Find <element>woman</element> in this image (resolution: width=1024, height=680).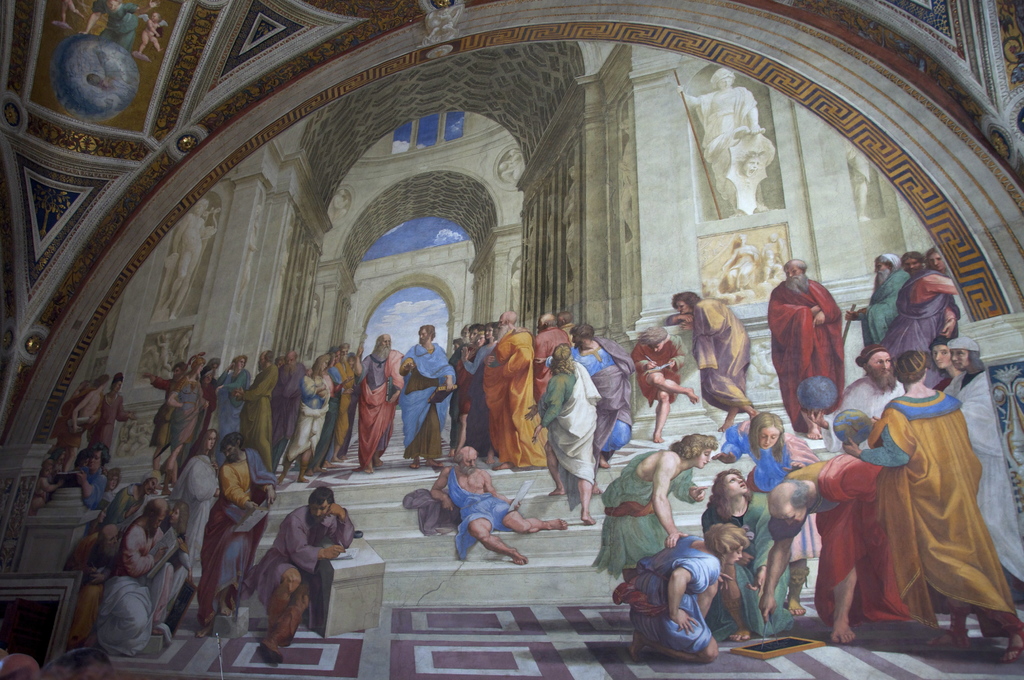
bbox=[947, 335, 1023, 592].
